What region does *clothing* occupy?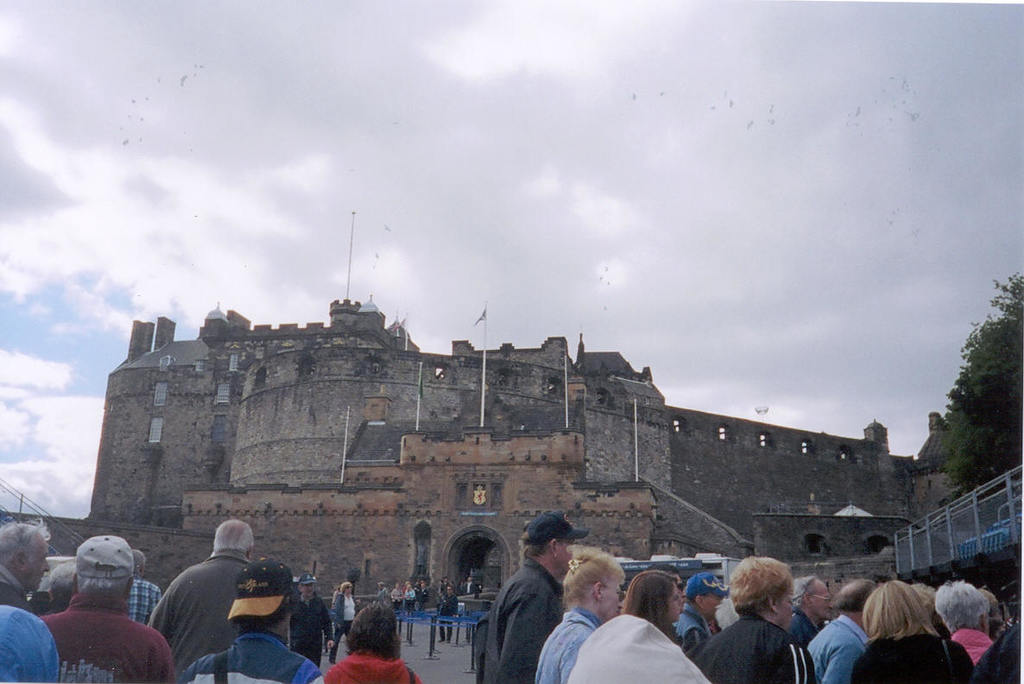
(left=415, top=584, right=427, bottom=613).
